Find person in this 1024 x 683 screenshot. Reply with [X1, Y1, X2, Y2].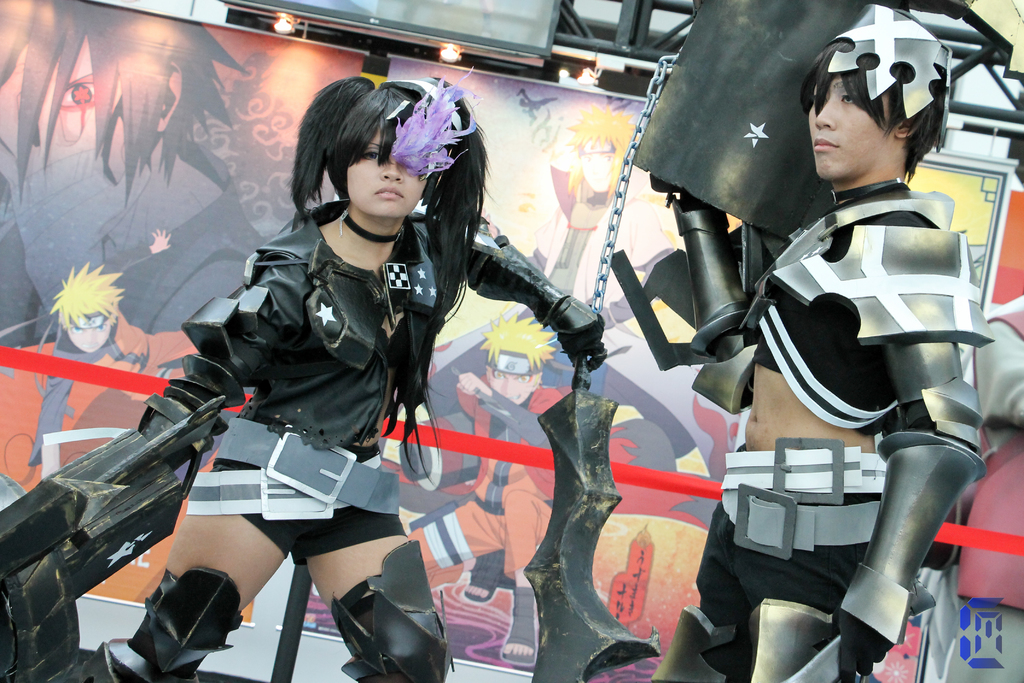
[0, 47, 609, 682].
